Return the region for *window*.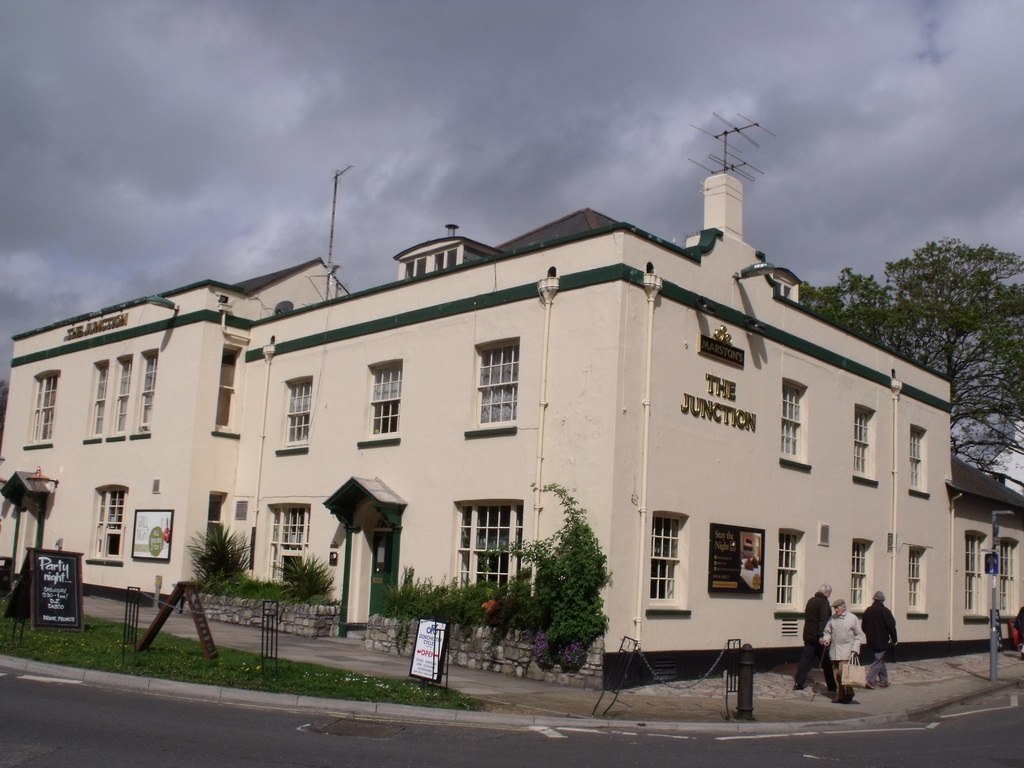
Rect(399, 256, 428, 282).
